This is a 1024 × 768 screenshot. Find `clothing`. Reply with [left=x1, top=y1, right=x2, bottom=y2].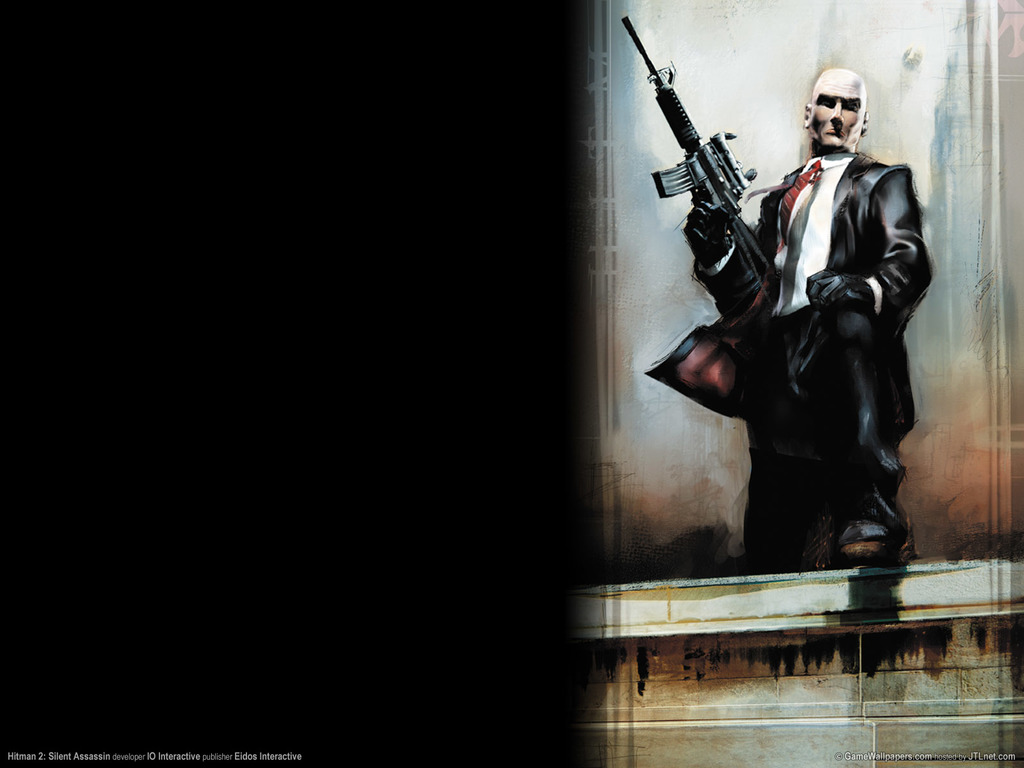
[left=702, top=76, right=941, bottom=589].
